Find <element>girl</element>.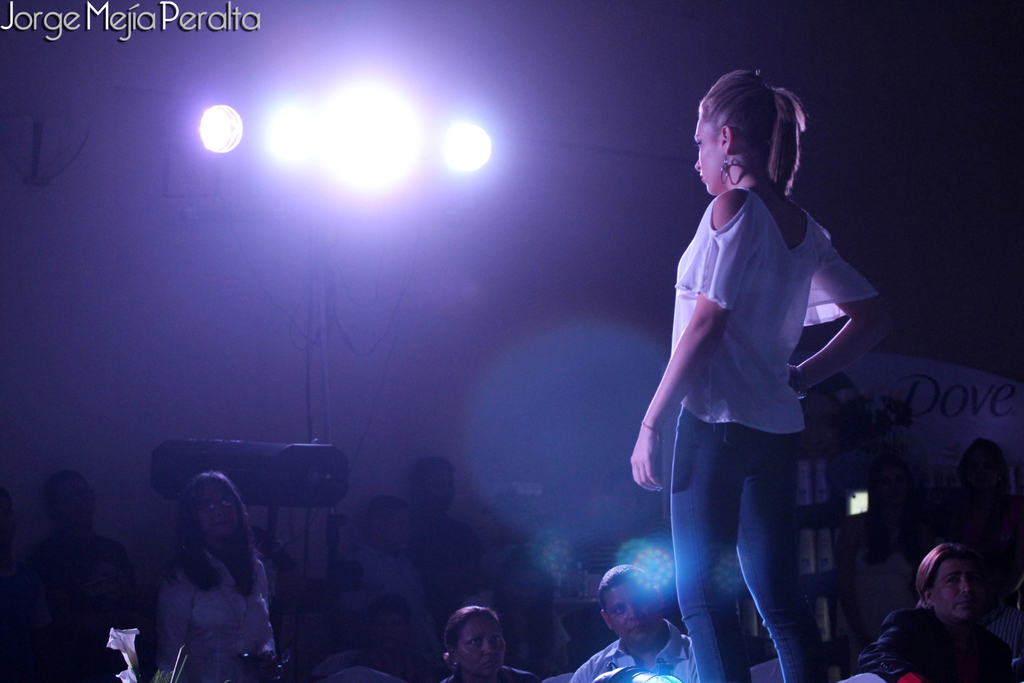
region(145, 469, 283, 682).
